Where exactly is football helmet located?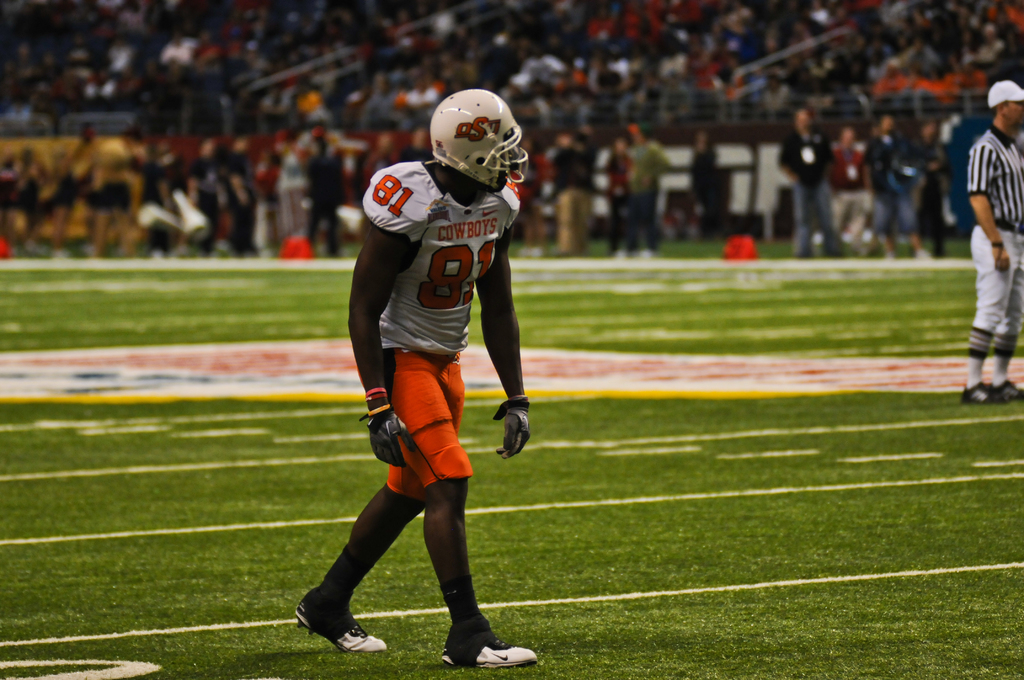
Its bounding box is [426,79,531,198].
